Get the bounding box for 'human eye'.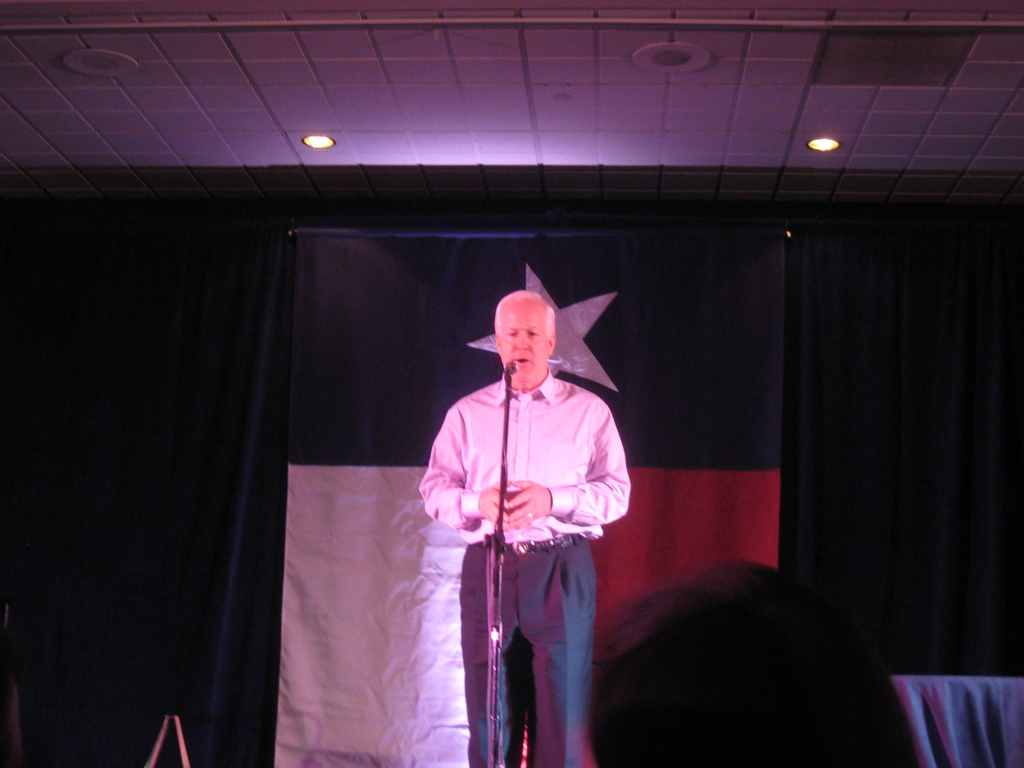
530, 328, 538, 336.
